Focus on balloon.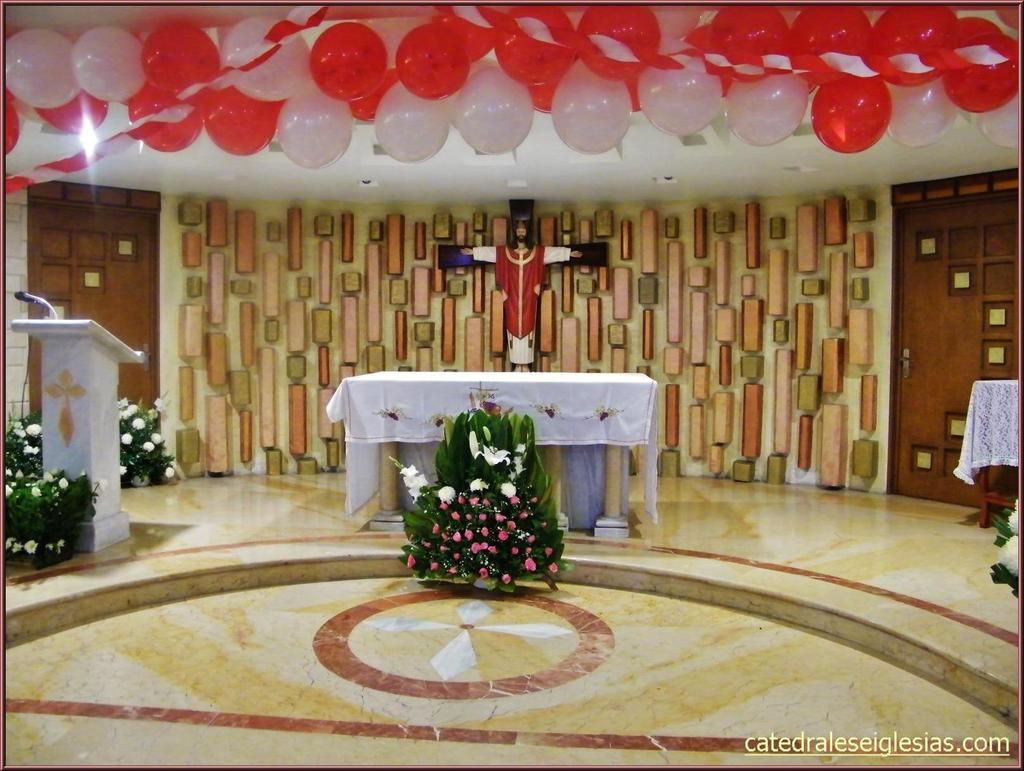
Focused at x1=943 y1=68 x2=1021 y2=114.
